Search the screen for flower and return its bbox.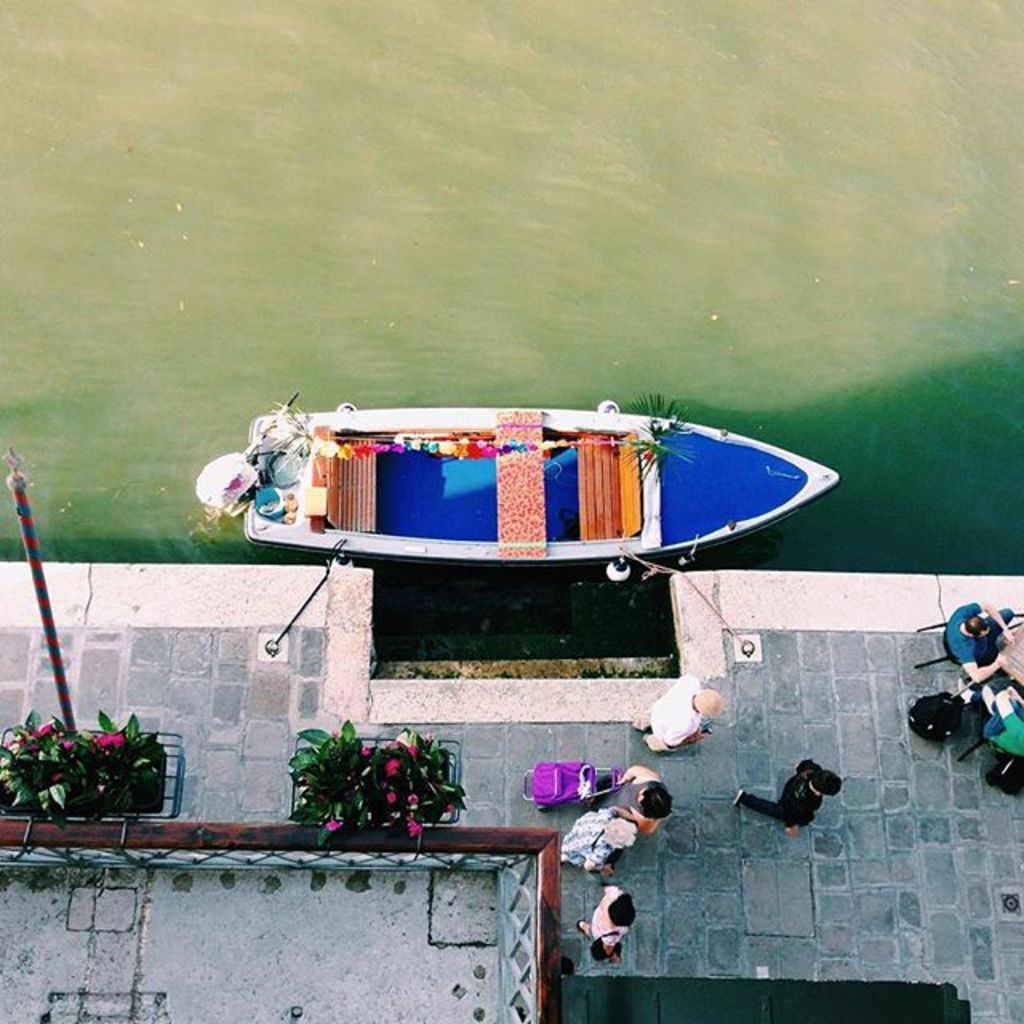
Found: <box>406,795,418,802</box>.
